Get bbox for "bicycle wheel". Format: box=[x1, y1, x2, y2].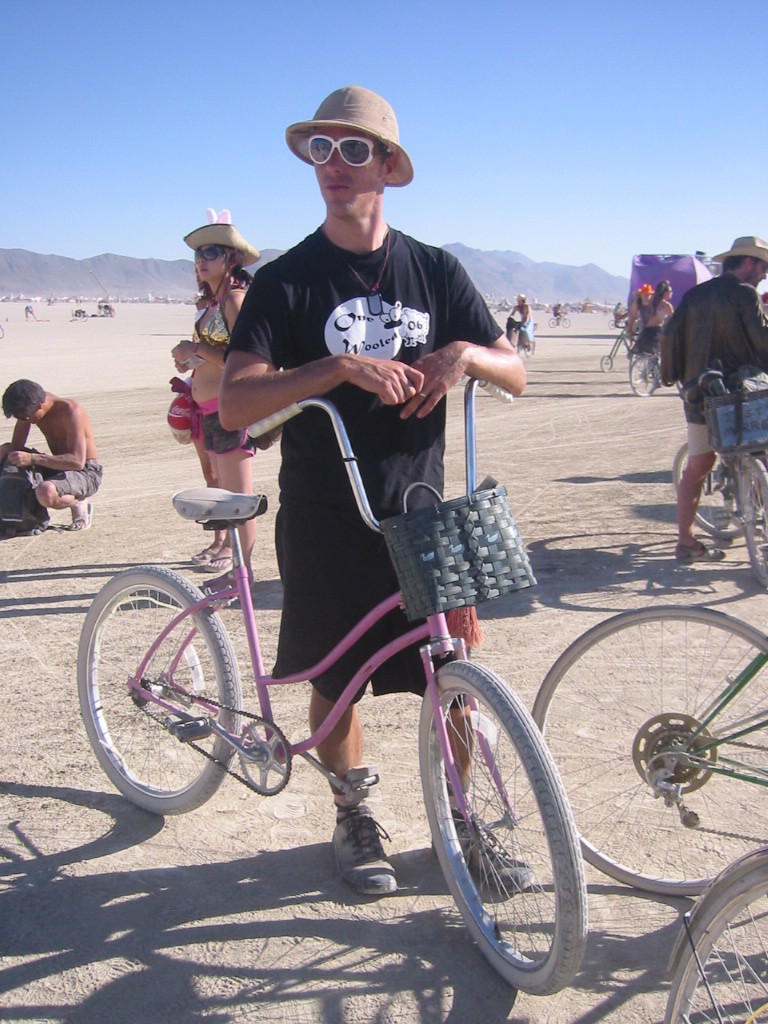
box=[622, 356, 669, 397].
